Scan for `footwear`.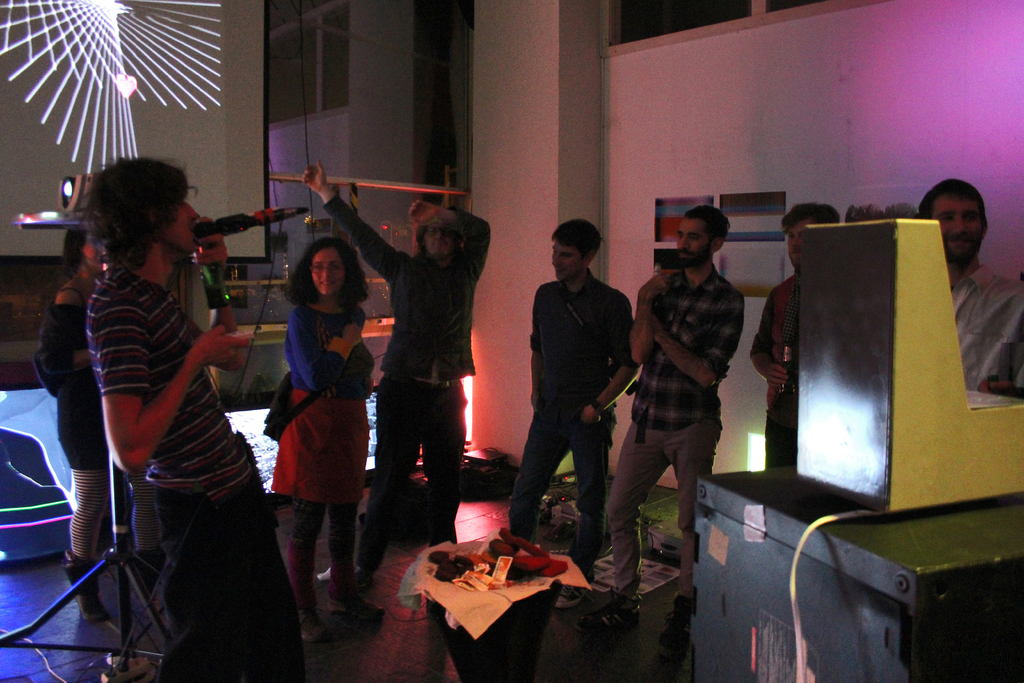
Scan result: [555,580,596,609].
